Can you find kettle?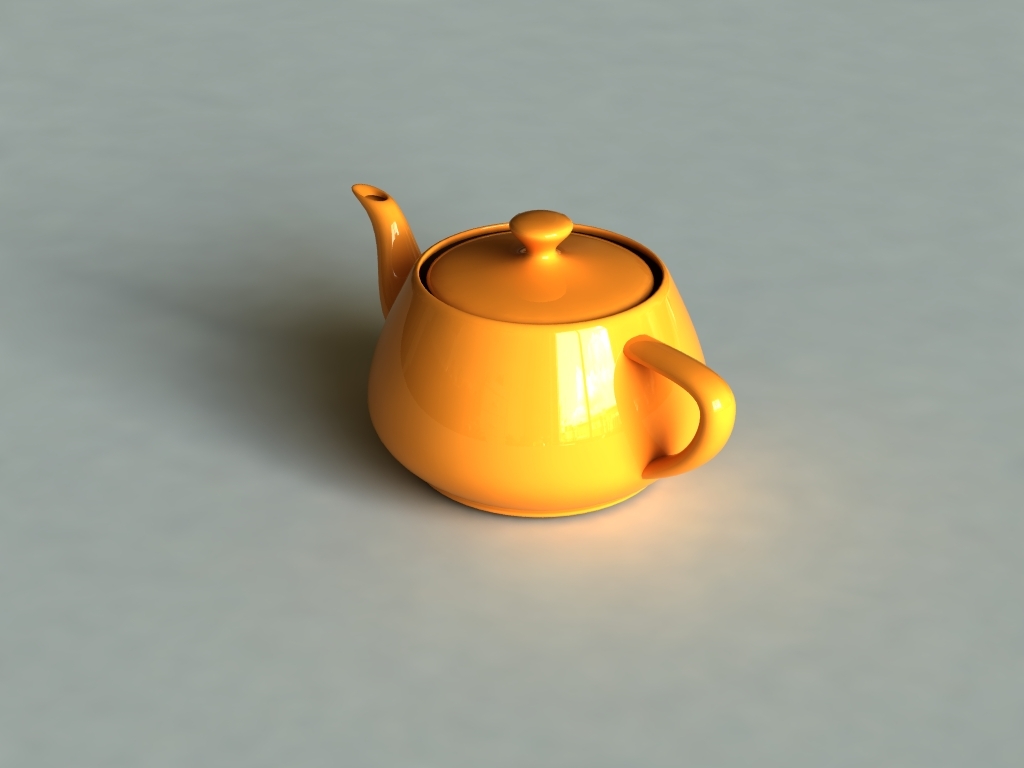
Yes, bounding box: l=350, t=179, r=742, b=526.
